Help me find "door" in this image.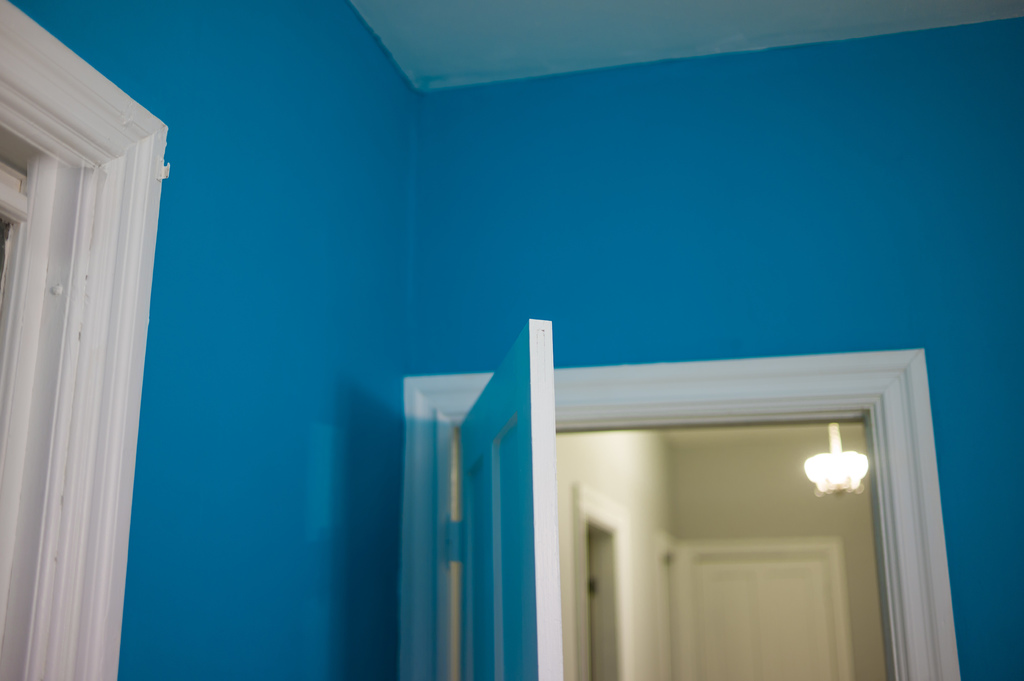
Found it: bbox=[691, 561, 837, 679].
